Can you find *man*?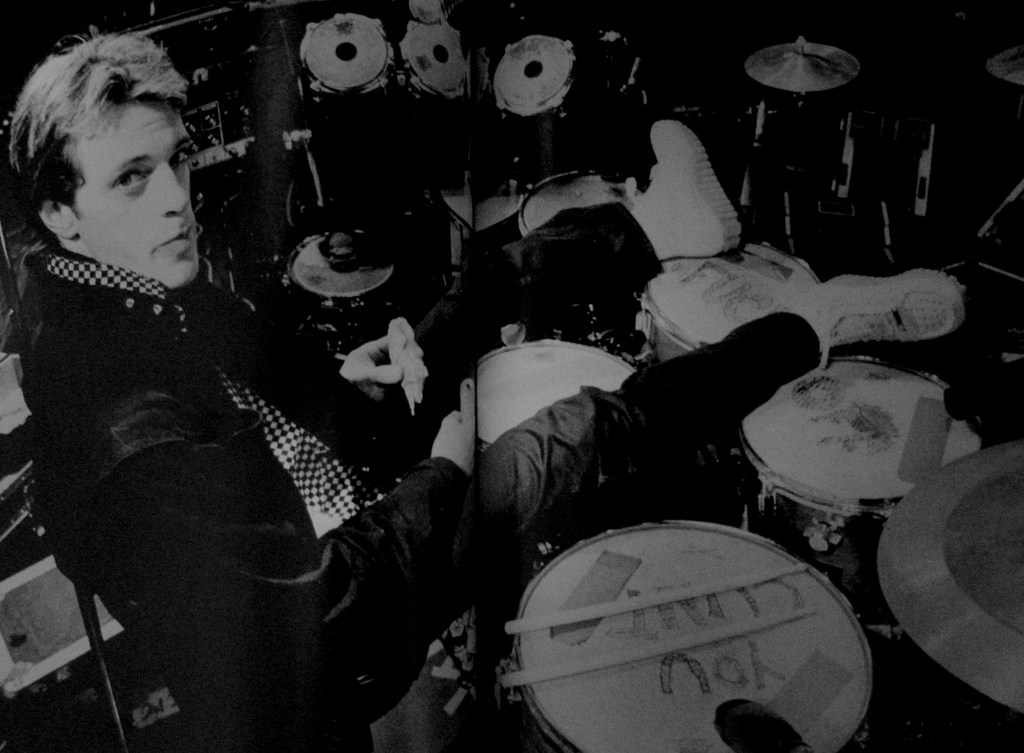
Yes, bounding box: (left=13, top=27, right=979, bottom=746).
